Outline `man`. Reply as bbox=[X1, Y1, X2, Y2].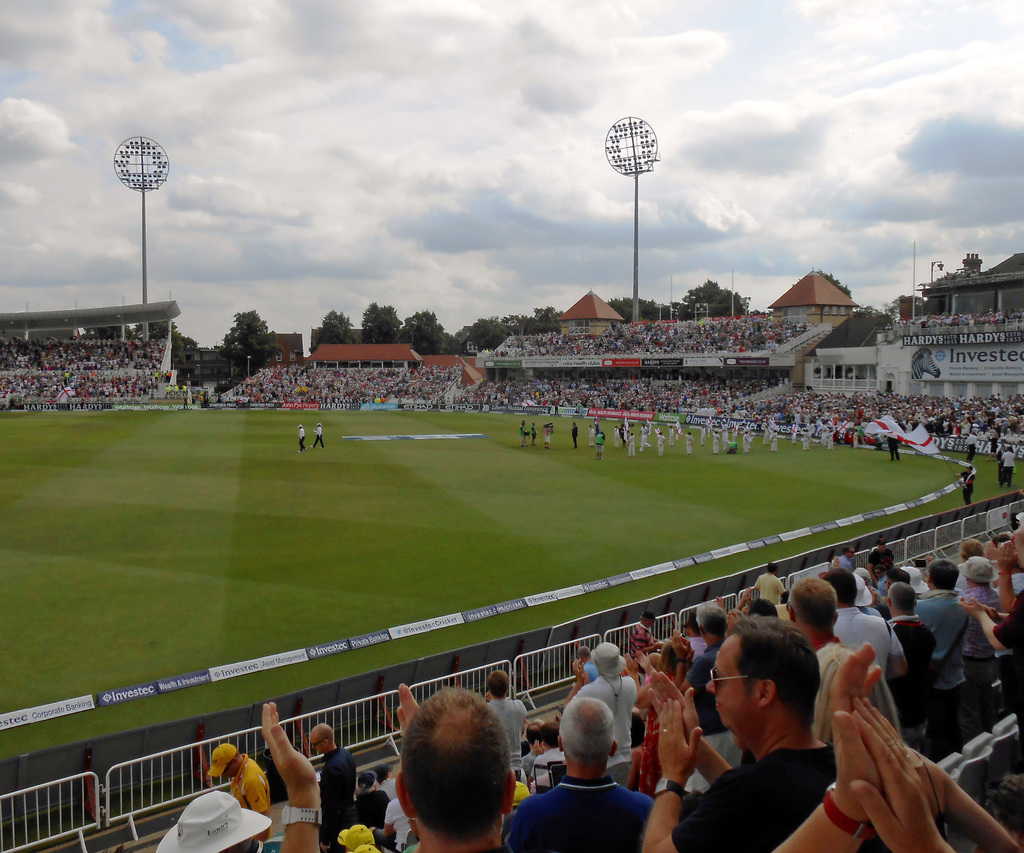
bbox=[528, 420, 538, 446].
